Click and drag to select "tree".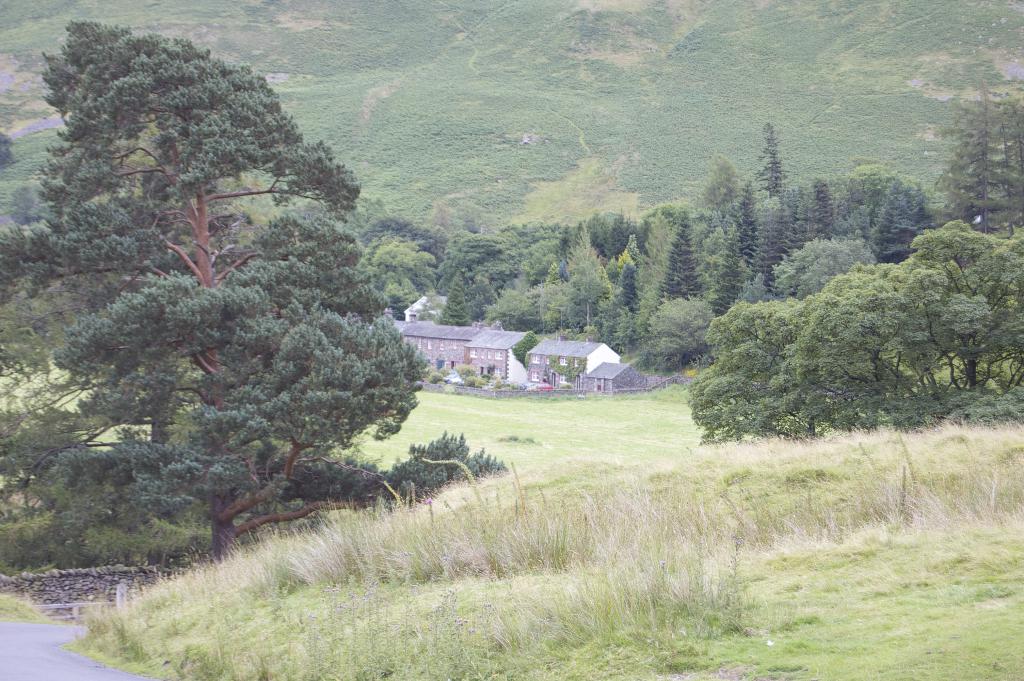
Selection: Rect(584, 211, 639, 249).
